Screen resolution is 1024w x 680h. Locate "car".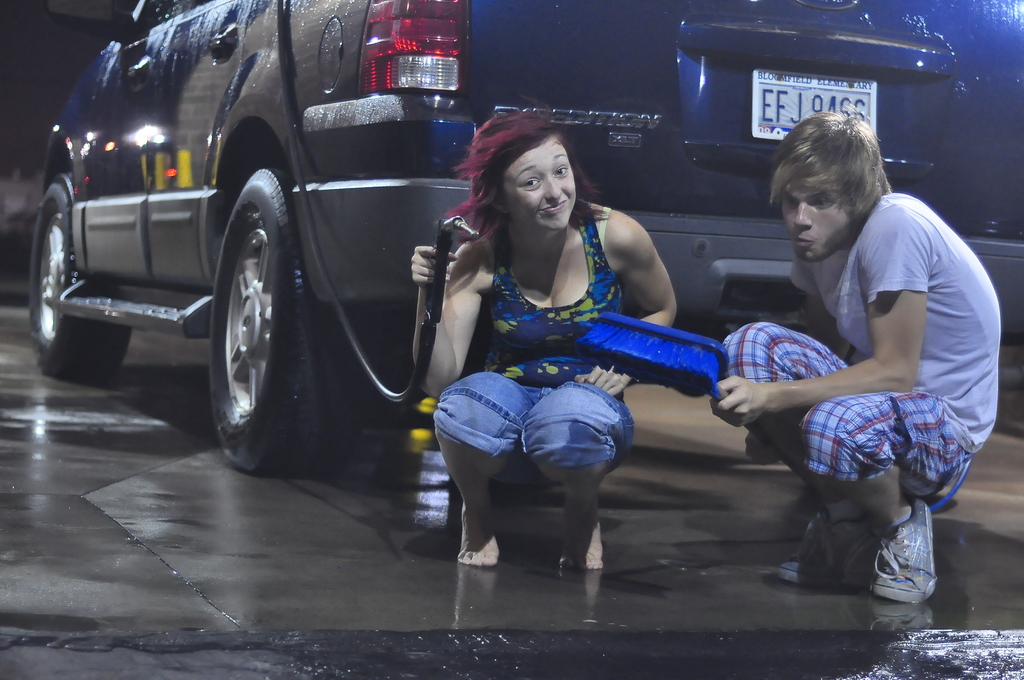
bbox(26, 0, 1023, 469).
